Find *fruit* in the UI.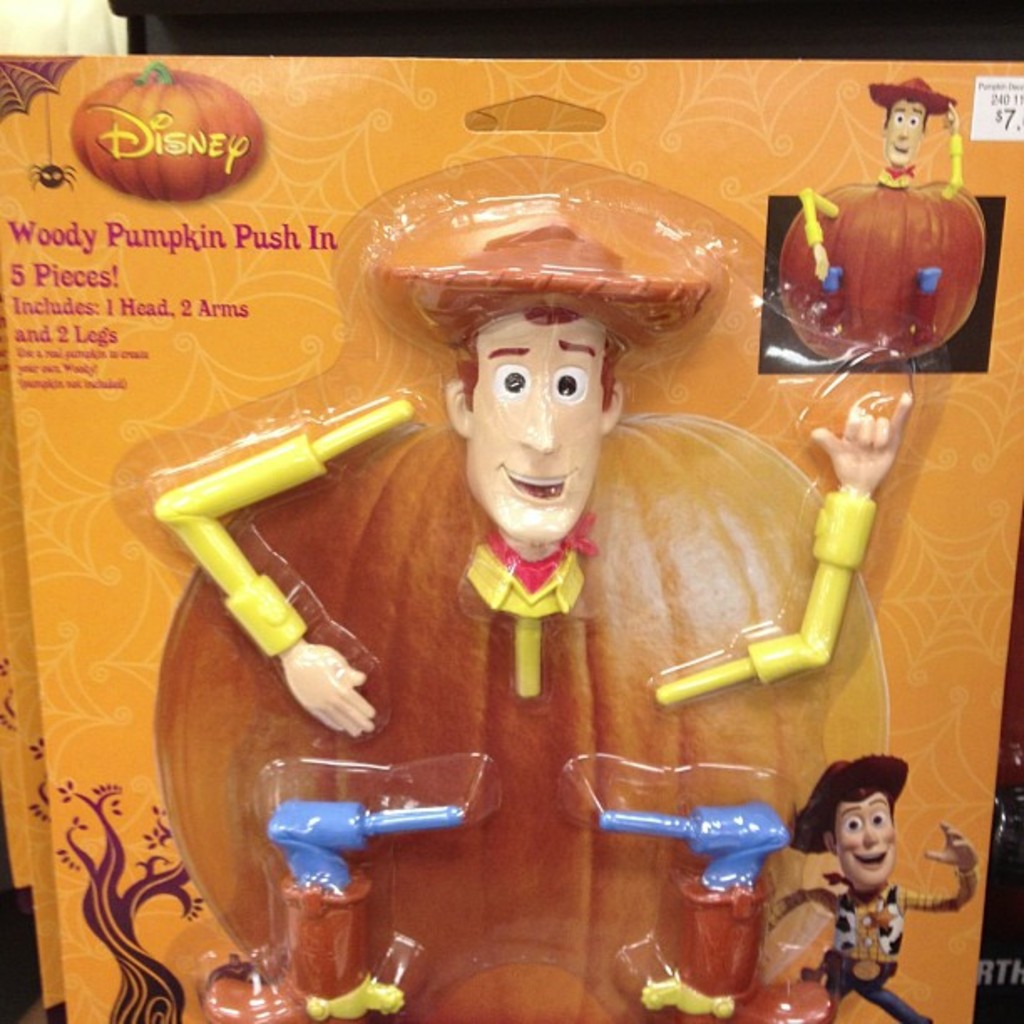
UI element at rect(159, 433, 885, 1022).
